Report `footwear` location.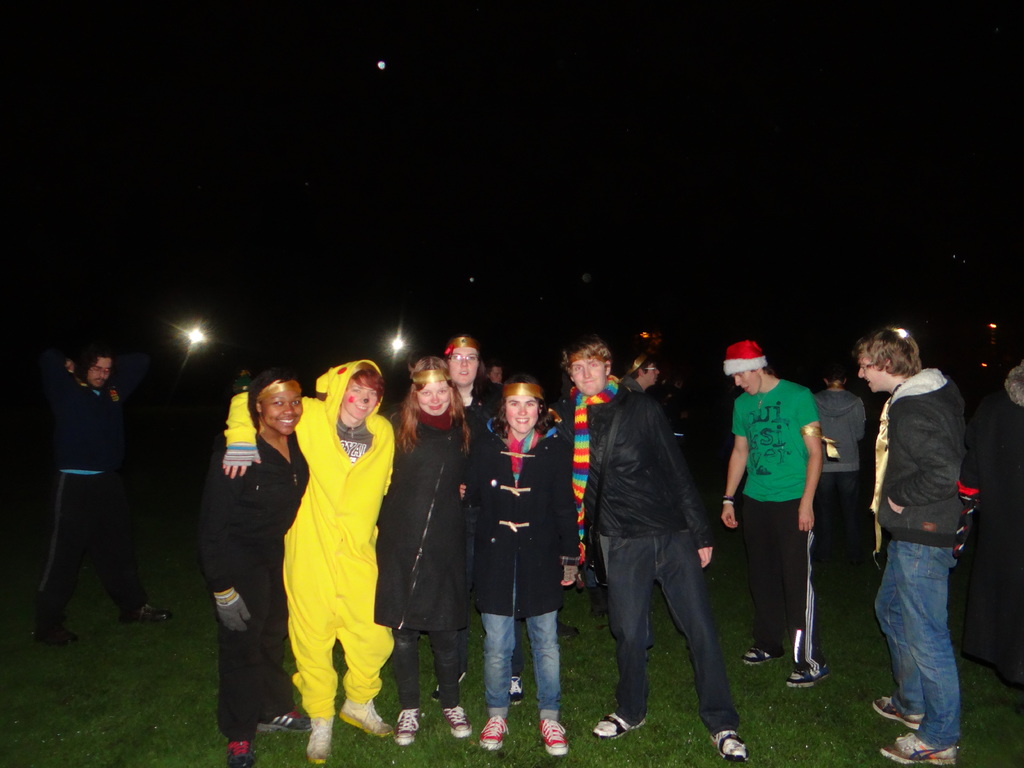
Report: box(502, 675, 529, 710).
